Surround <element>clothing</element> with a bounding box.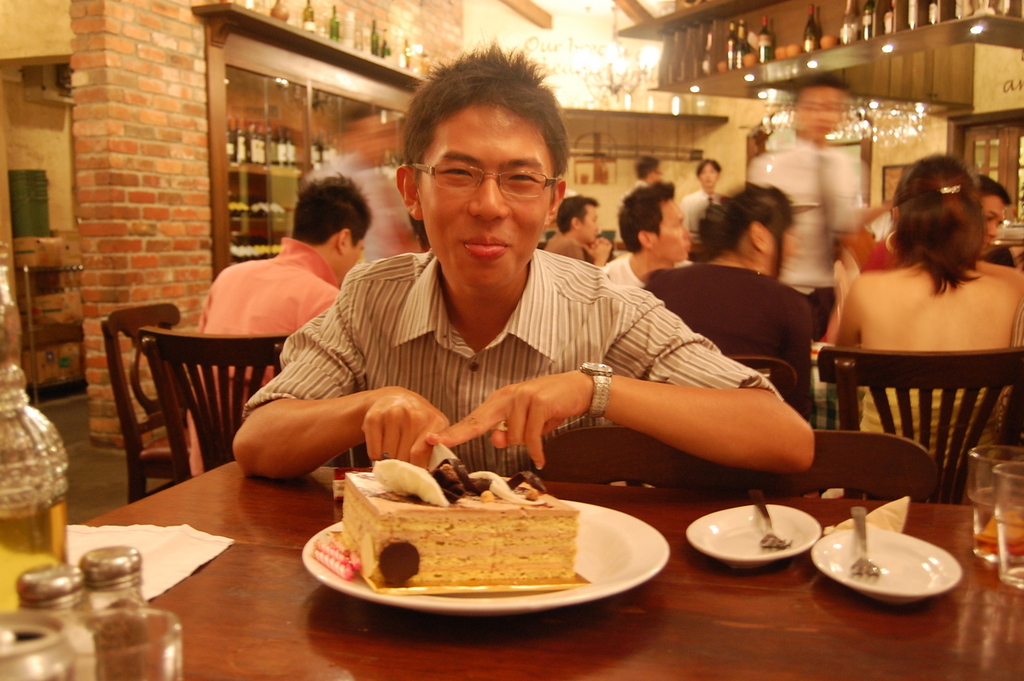
x1=641 y1=259 x2=818 y2=419.
